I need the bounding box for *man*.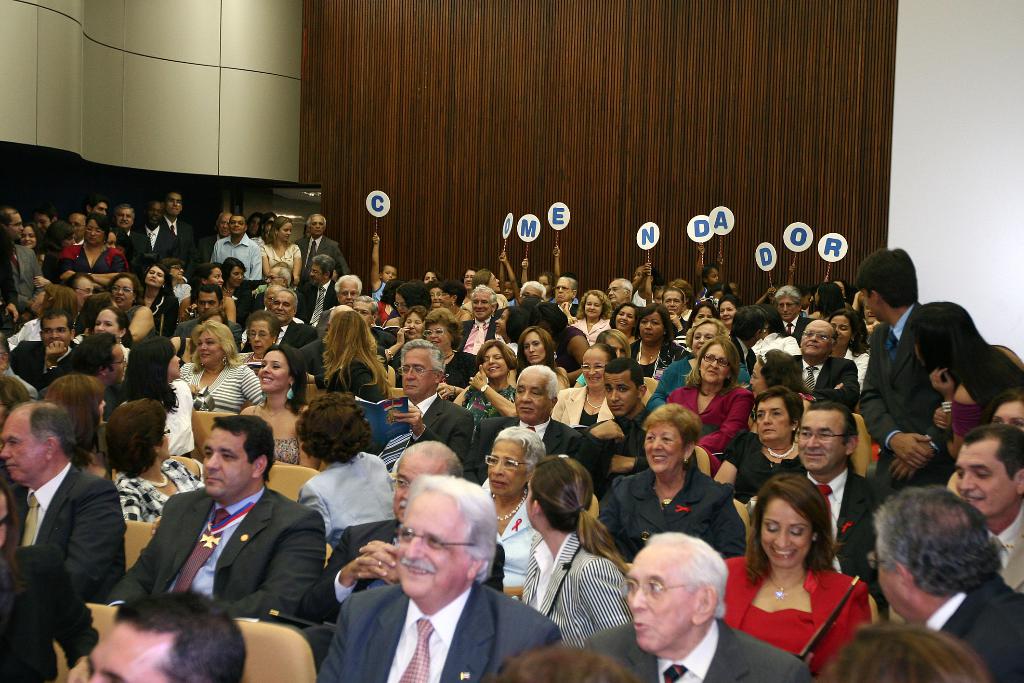
Here it is: Rect(661, 288, 690, 334).
